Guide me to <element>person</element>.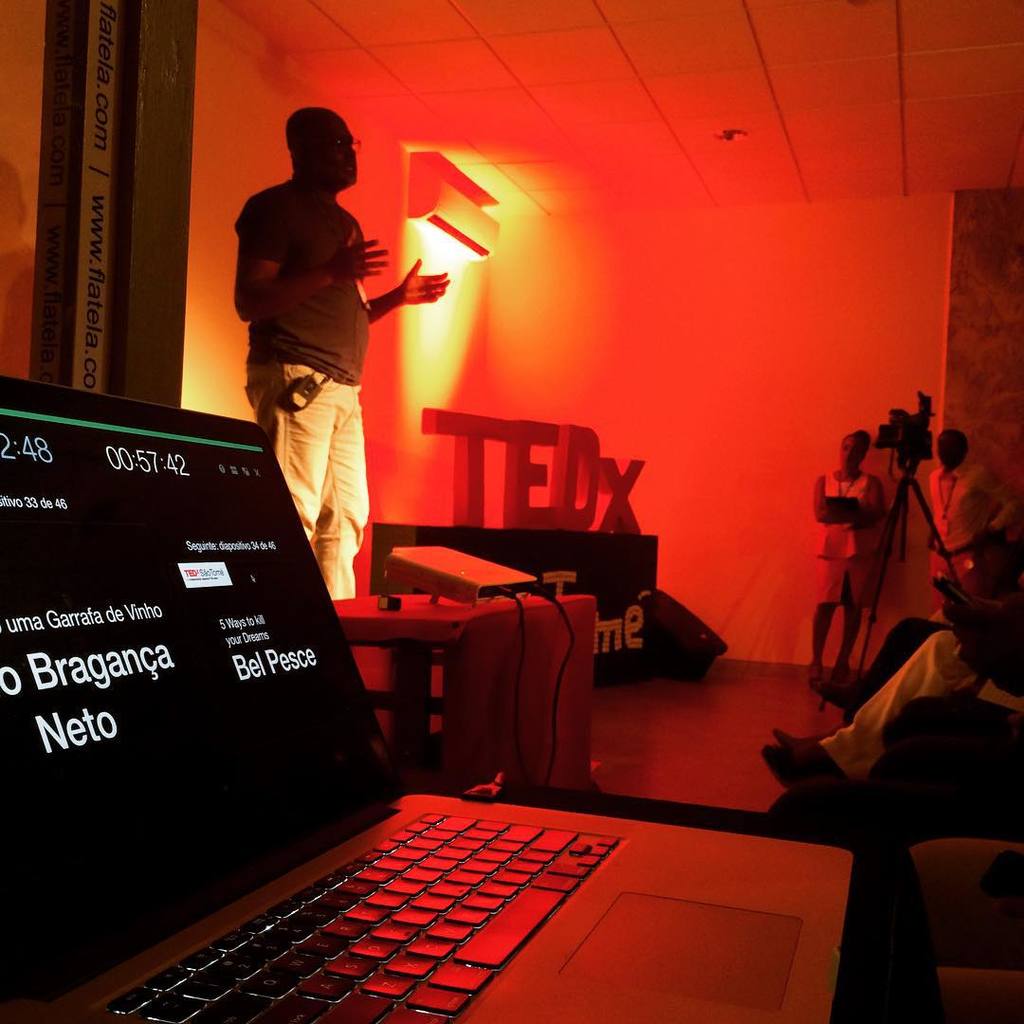
Guidance: Rect(224, 107, 452, 604).
